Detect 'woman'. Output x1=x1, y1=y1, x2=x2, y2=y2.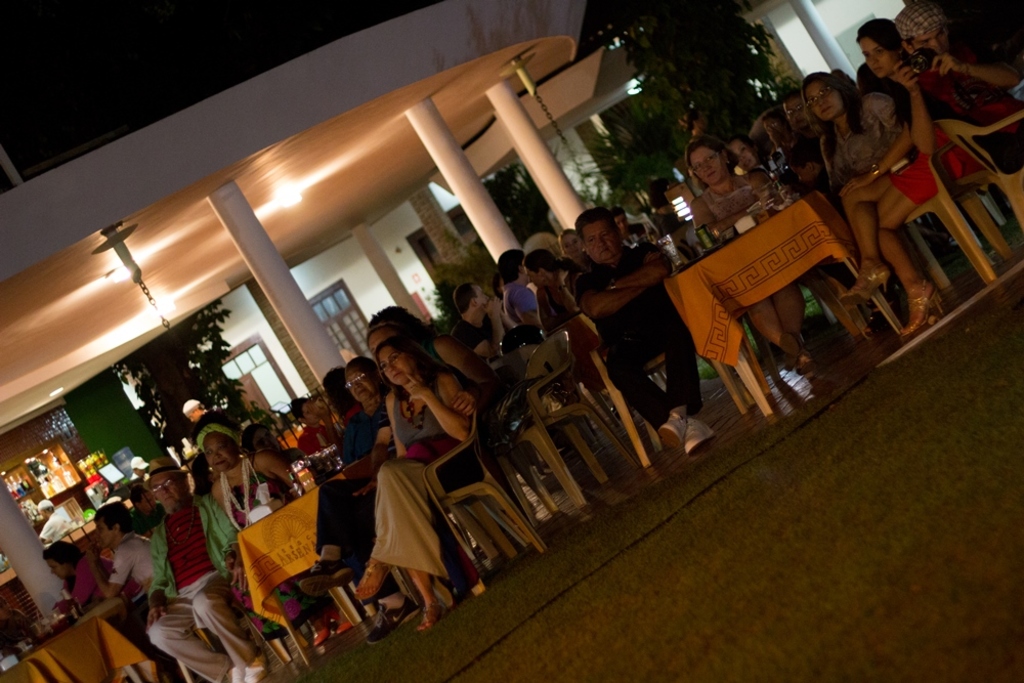
x1=39, y1=543, x2=115, y2=600.
